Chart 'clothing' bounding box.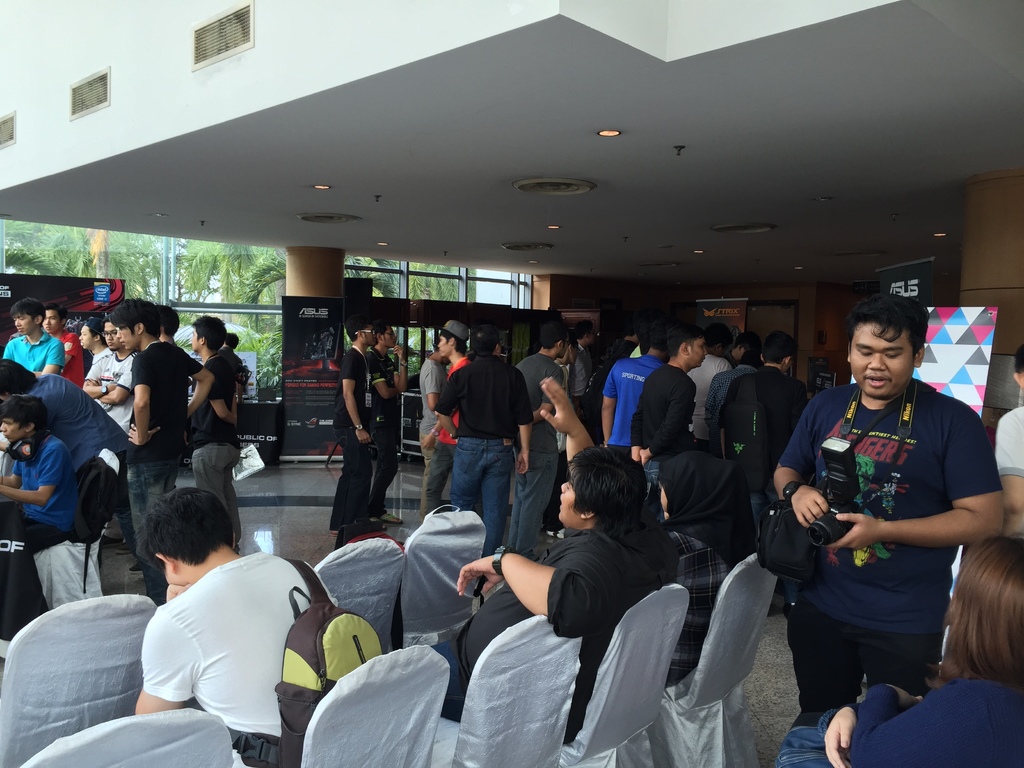
Charted: bbox=(847, 678, 1023, 767).
